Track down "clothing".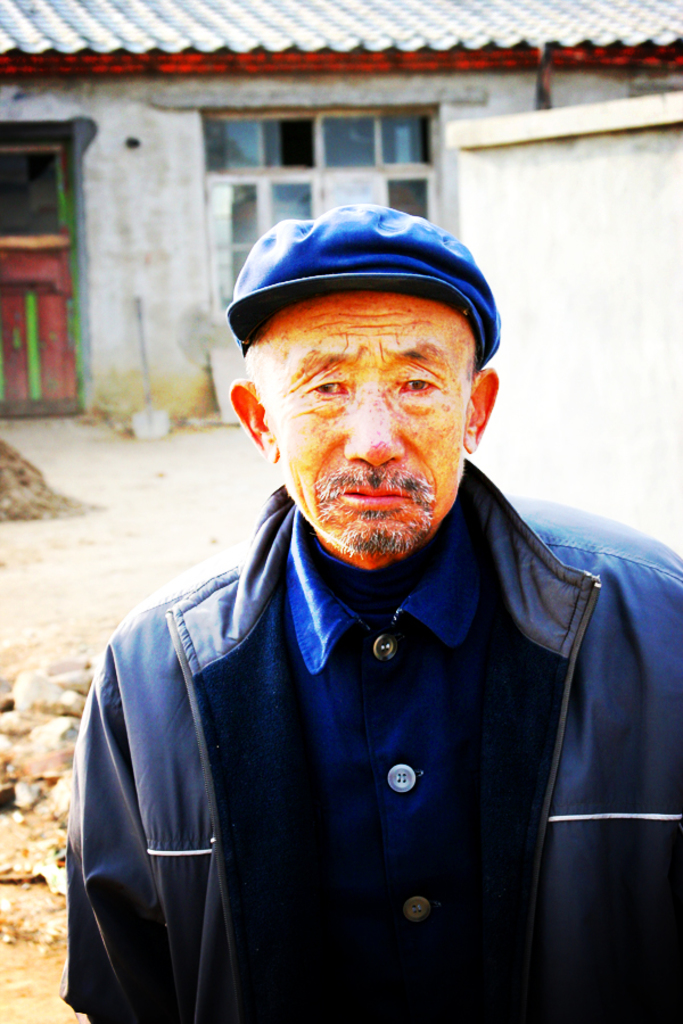
Tracked to box=[60, 371, 668, 1014].
